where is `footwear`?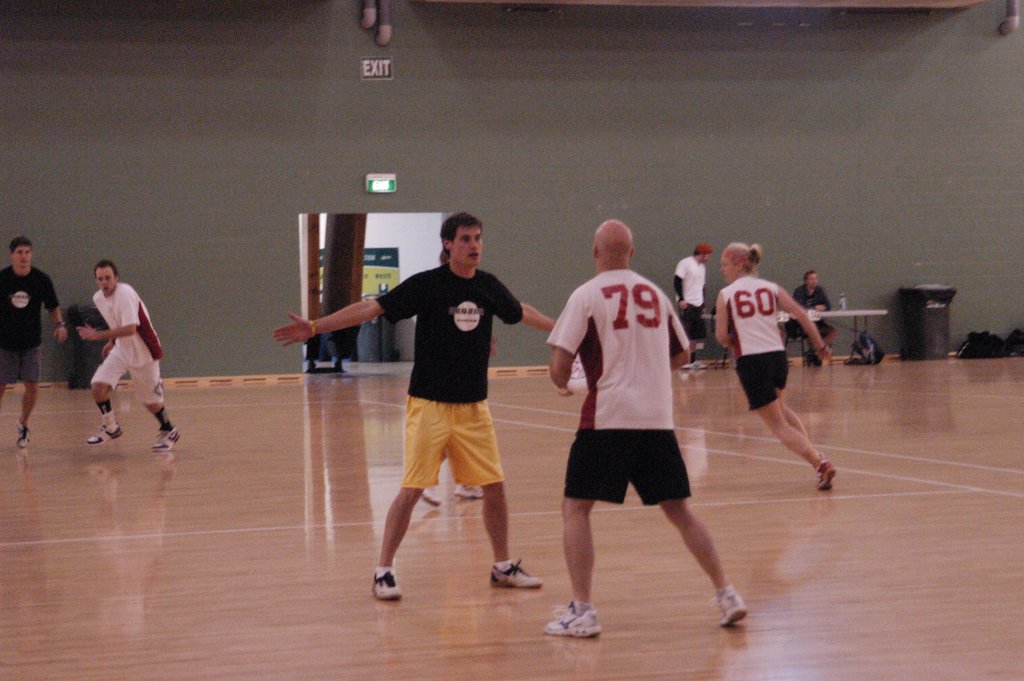
detection(819, 461, 835, 491).
